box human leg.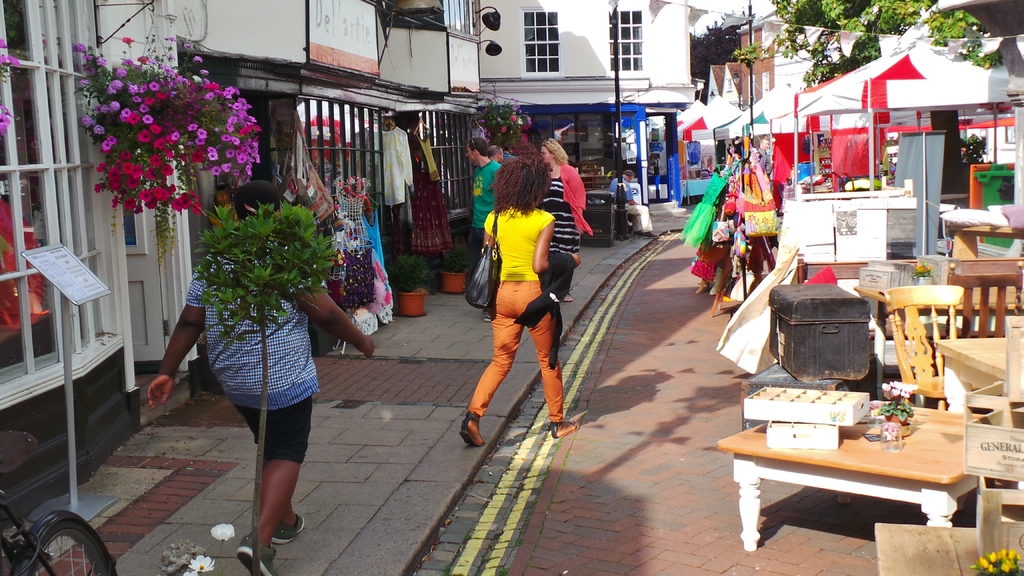
bbox=(242, 412, 302, 540).
